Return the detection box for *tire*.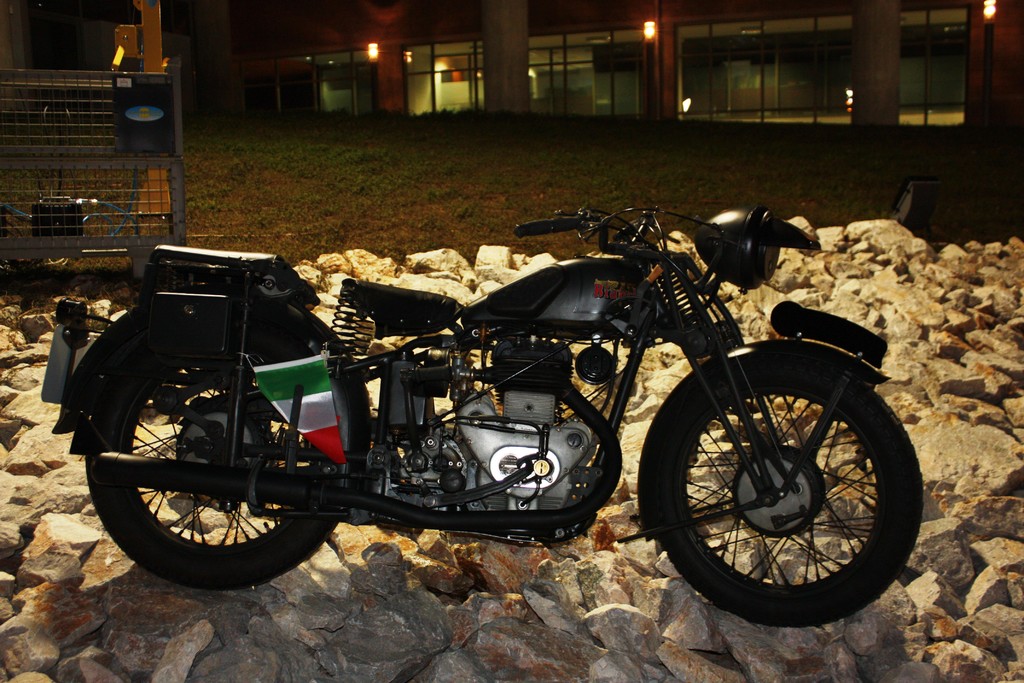
651, 345, 911, 633.
